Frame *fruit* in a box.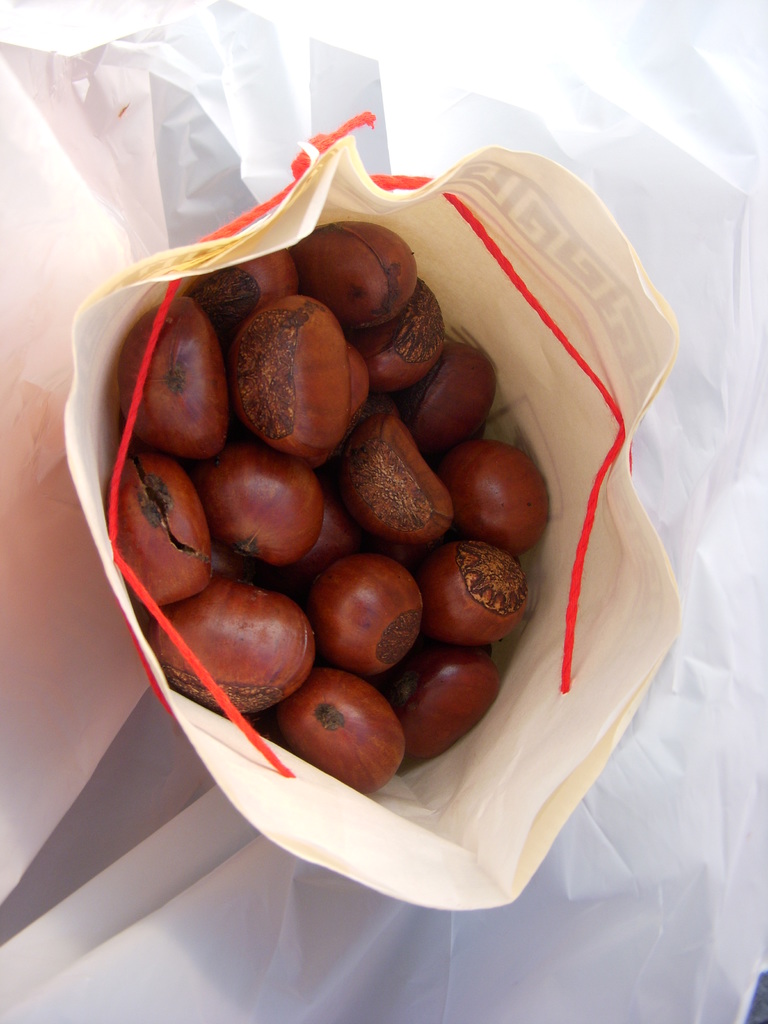
305,540,436,674.
